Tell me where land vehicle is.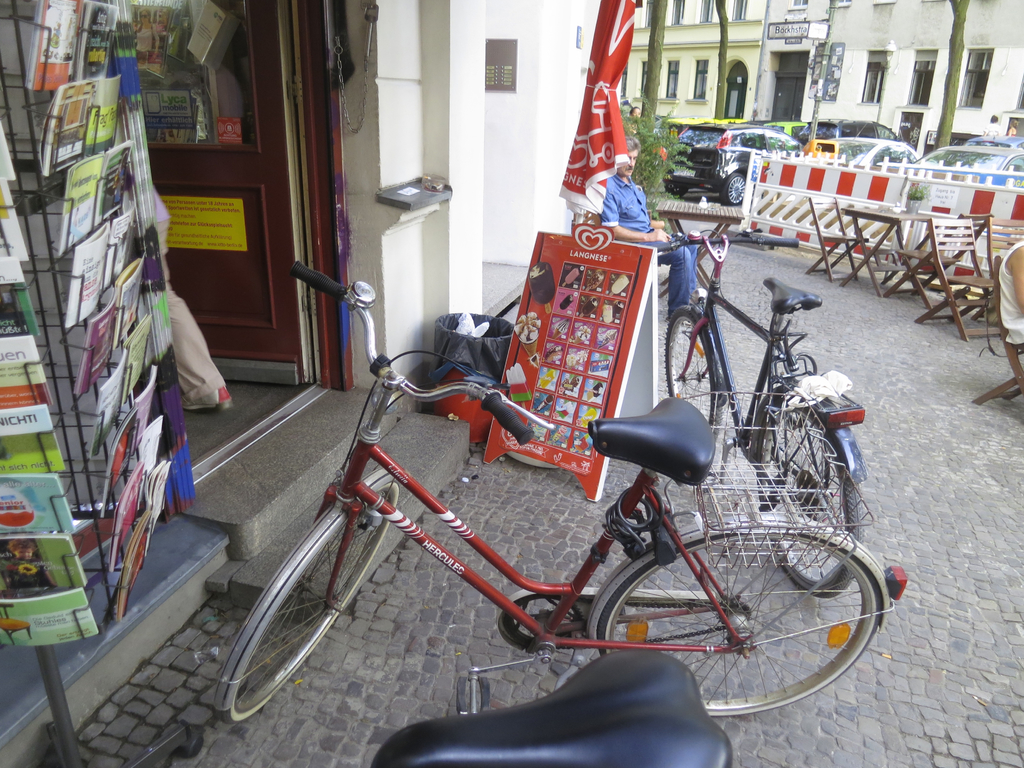
land vehicle is at locate(366, 648, 732, 767).
